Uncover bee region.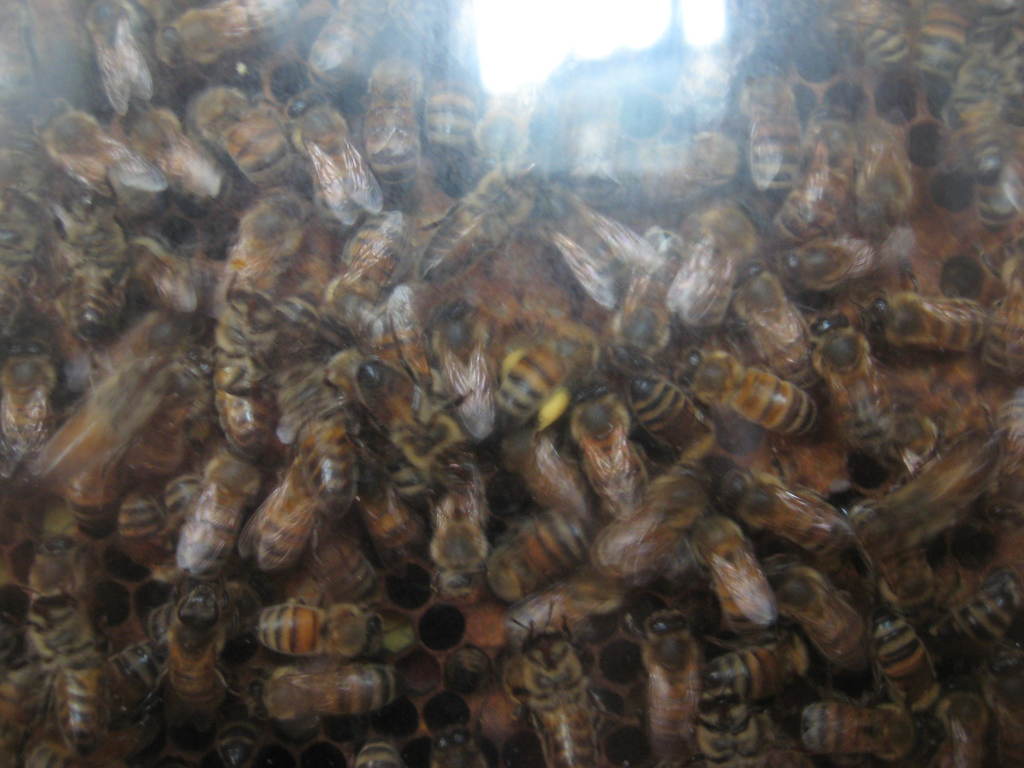
Uncovered: {"x1": 137, "y1": 231, "x2": 205, "y2": 335}.
